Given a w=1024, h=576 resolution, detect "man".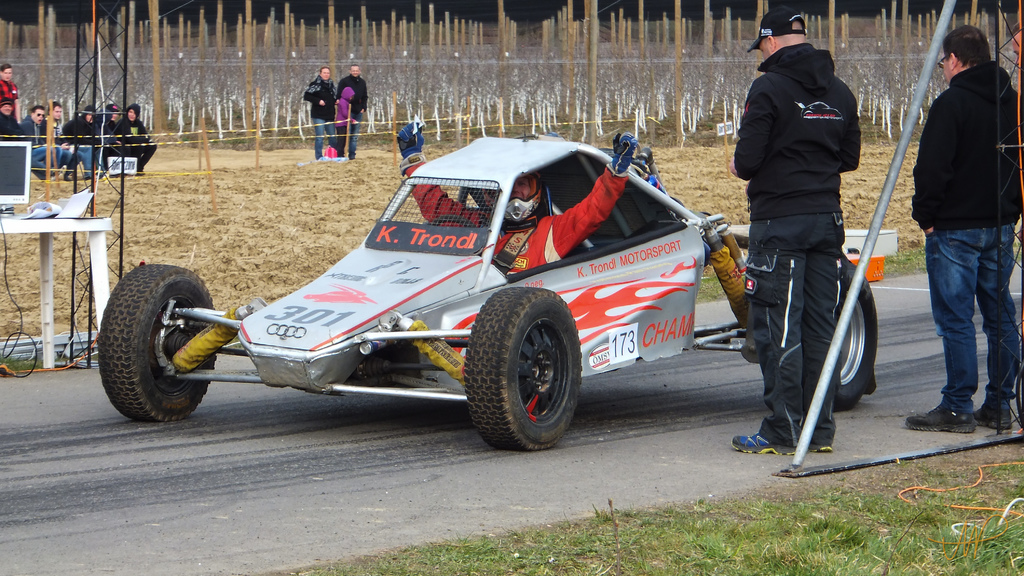
731, 7, 861, 456.
